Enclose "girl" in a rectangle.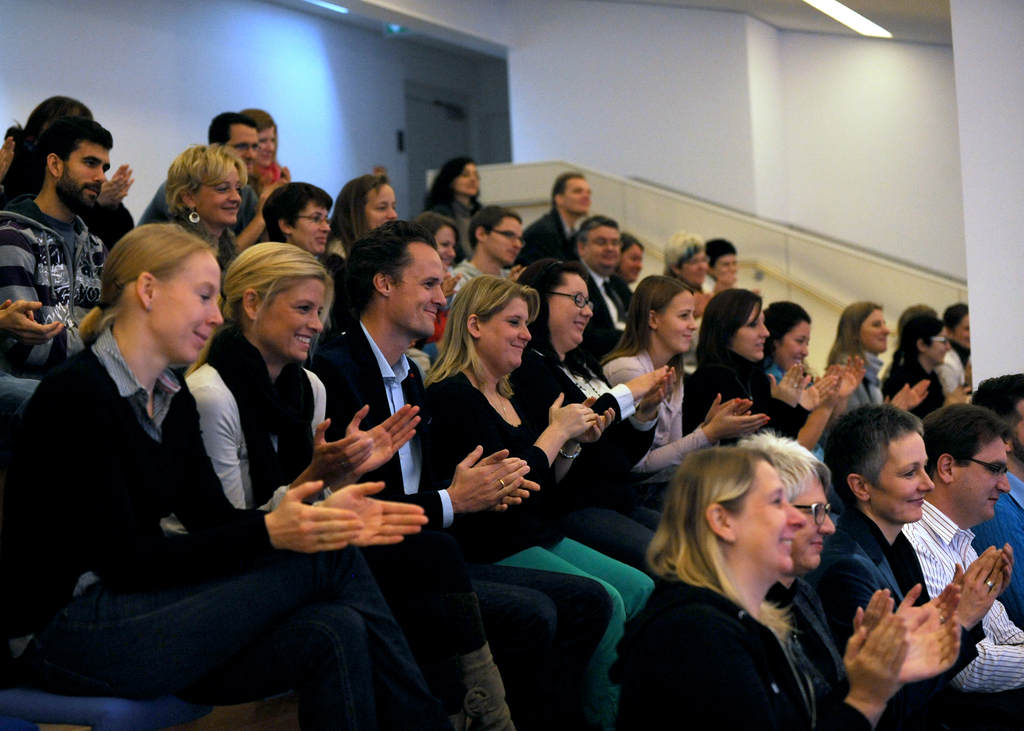
(x1=599, y1=272, x2=771, y2=473).
